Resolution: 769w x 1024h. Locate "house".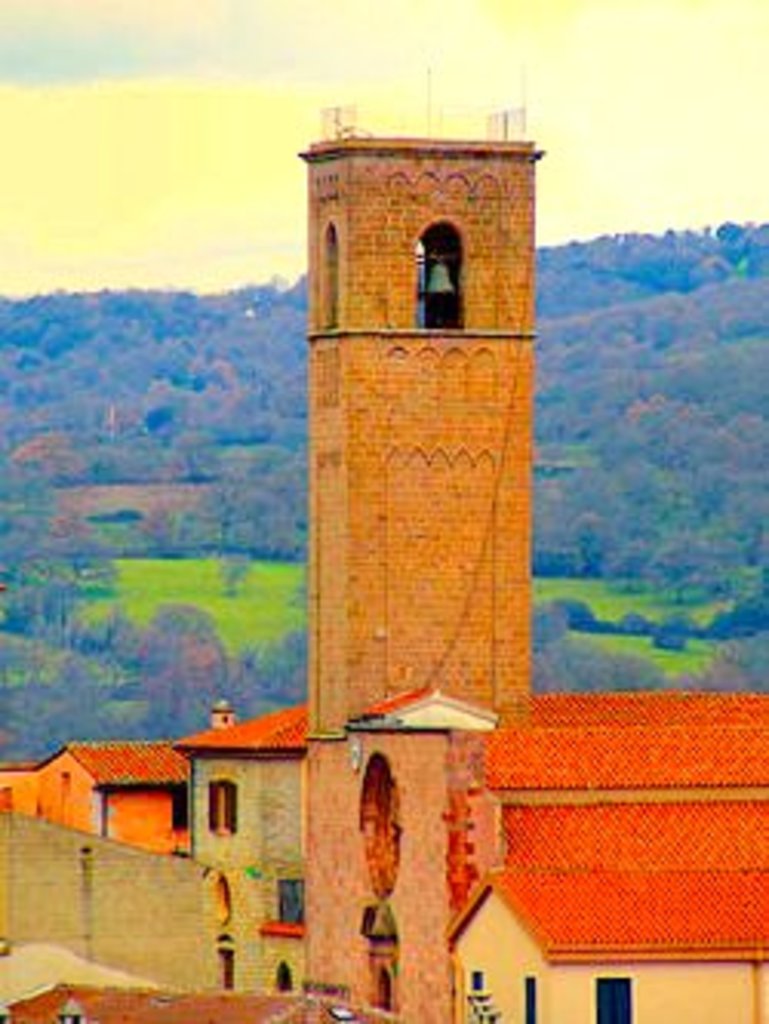
left=0, top=812, right=203, bottom=987.
